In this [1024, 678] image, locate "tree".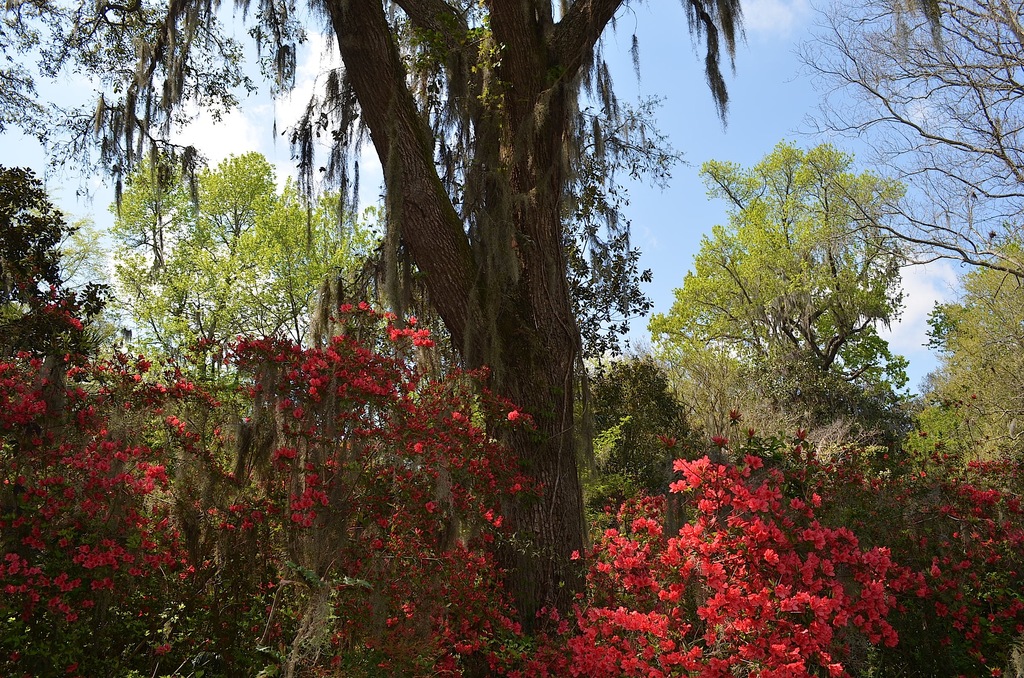
Bounding box: bbox(6, 0, 739, 677).
